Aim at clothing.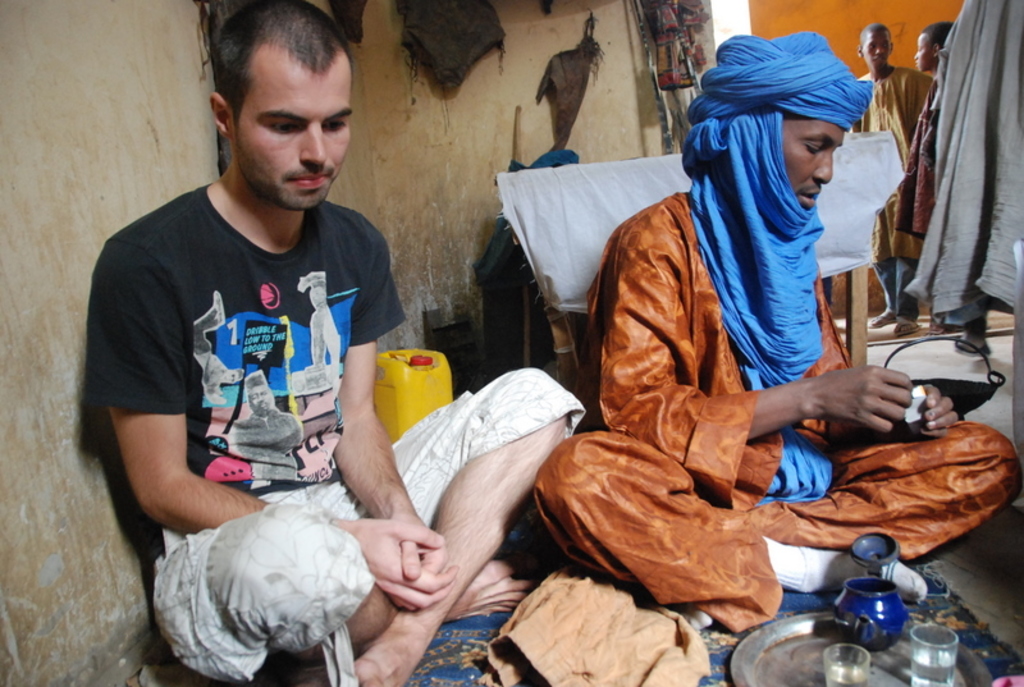
Aimed at l=151, t=365, r=589, b=684.
